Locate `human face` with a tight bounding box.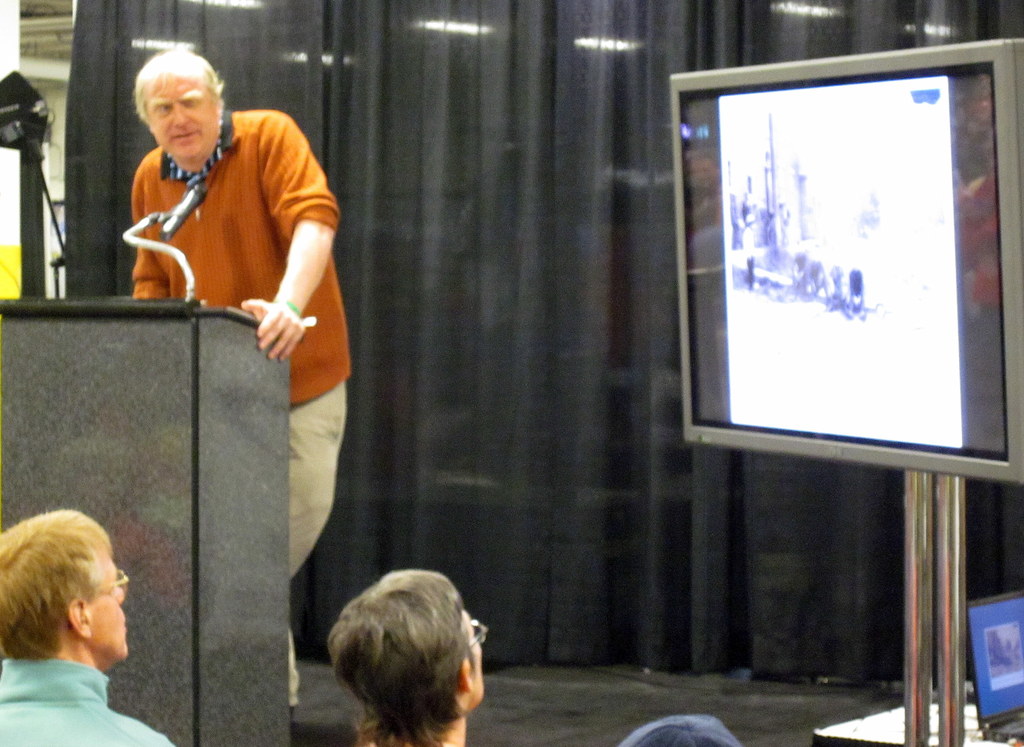
bbox=[89, 549, 129, 662].
